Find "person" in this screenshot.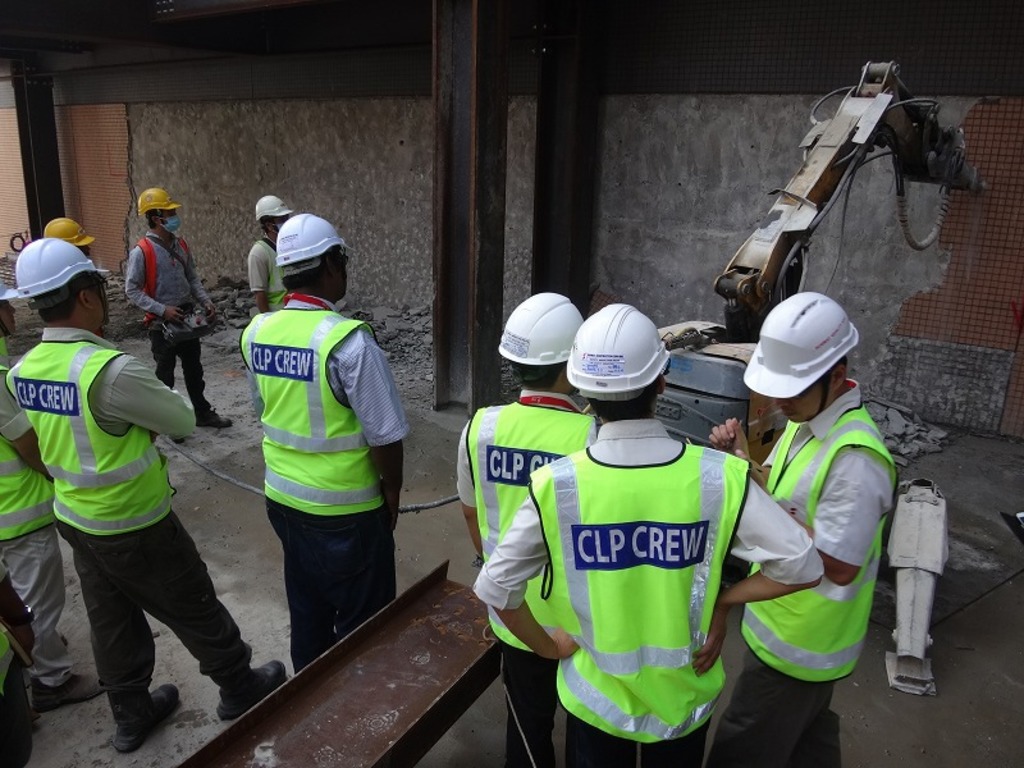
The bounding box for "person" is 707,288,895,767.
